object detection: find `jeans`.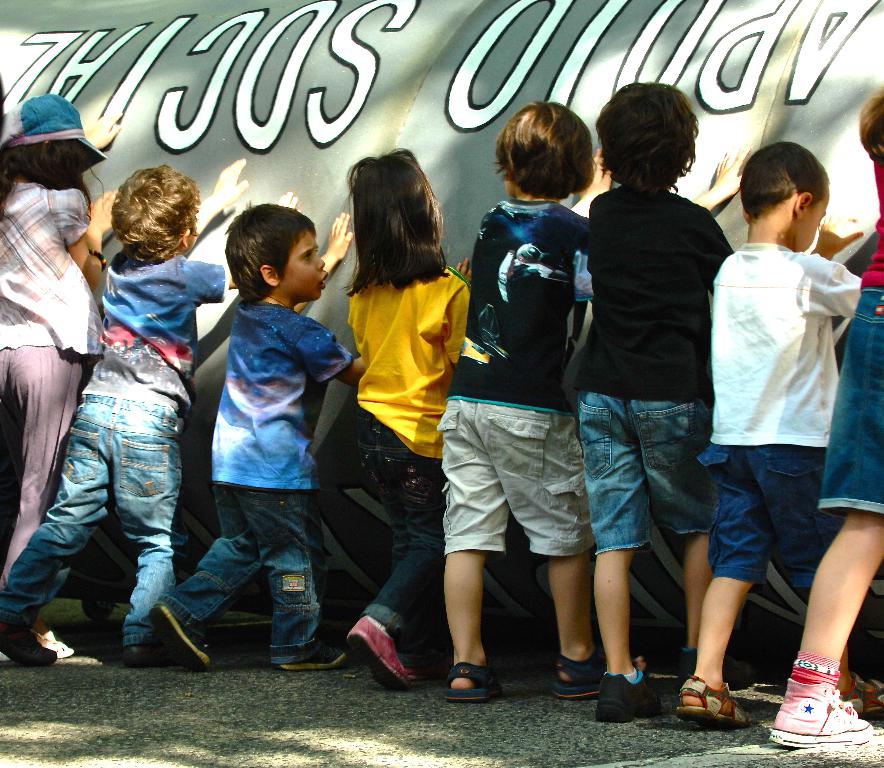
<region>160, 483, 326, 659</region>.
